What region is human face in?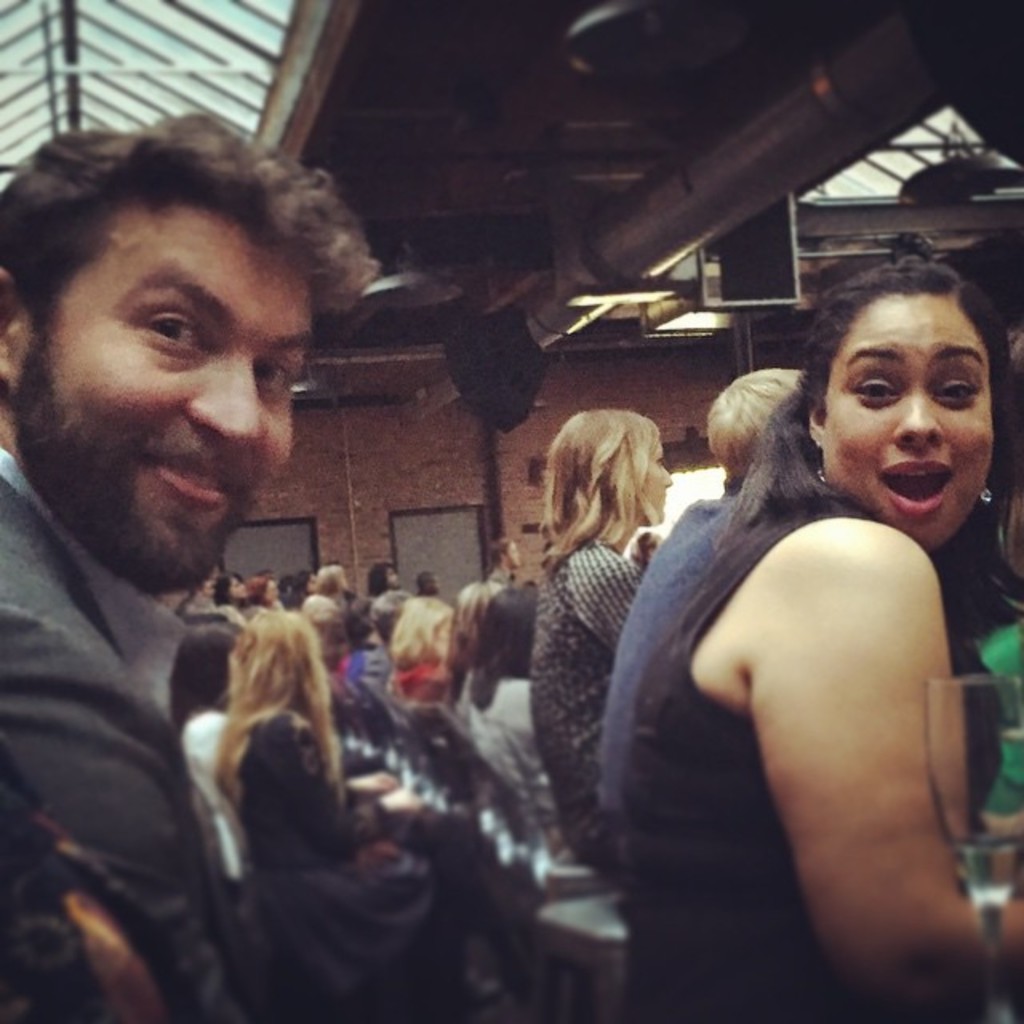
<bbox>643, 435, 677, 522</bbox>.
